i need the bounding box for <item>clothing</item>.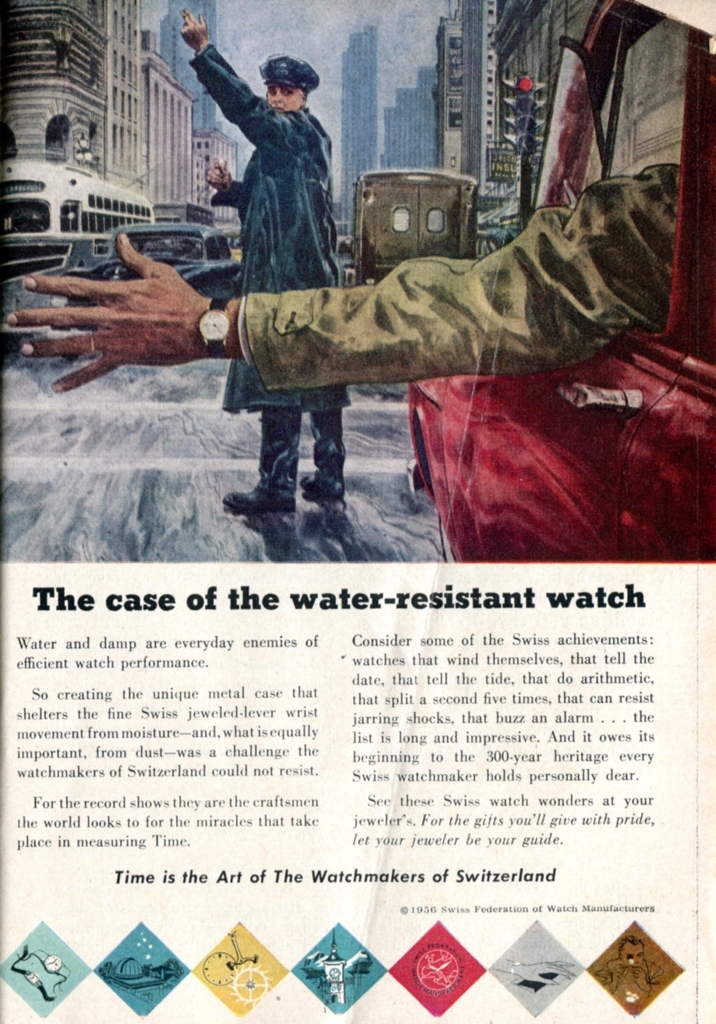
Here it is: 181:51:349:519.
